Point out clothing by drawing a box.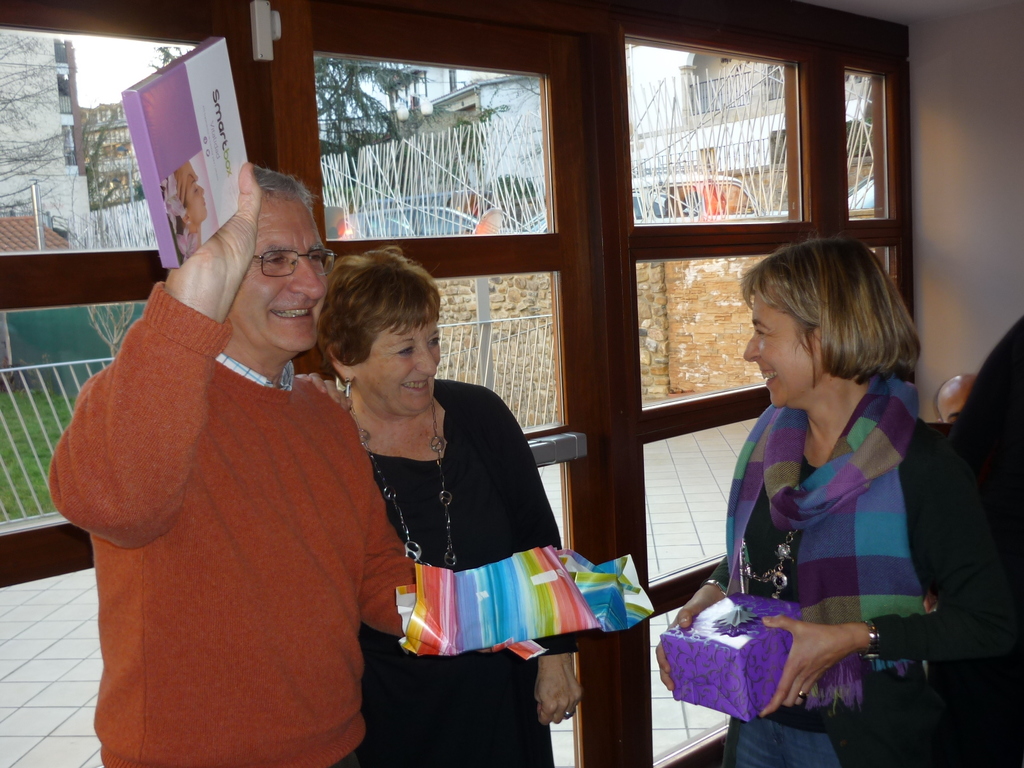
x1=358 y1=376 x2=563 y2=767.
